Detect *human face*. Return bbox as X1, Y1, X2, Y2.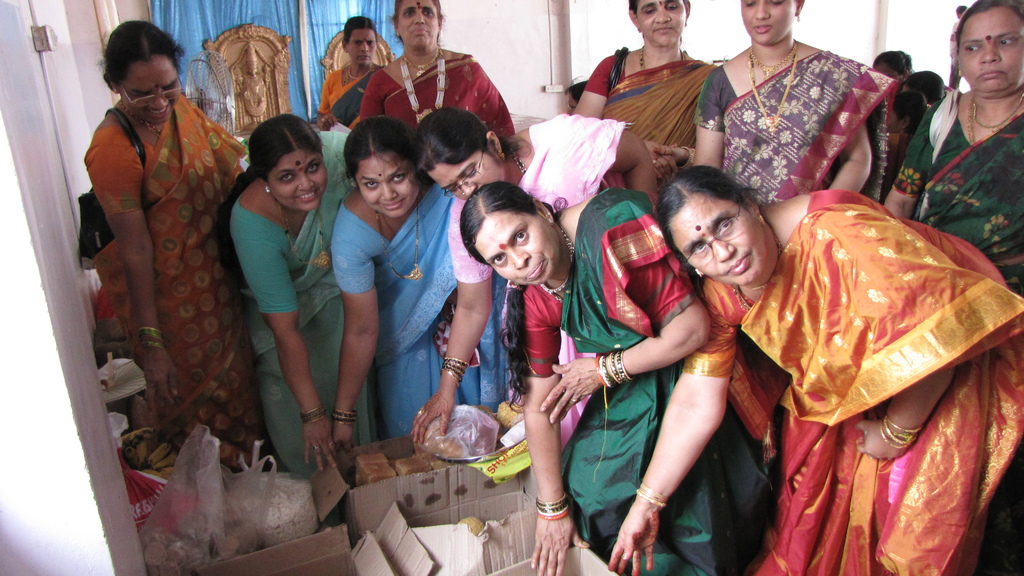
123, 58, 180, 124.
